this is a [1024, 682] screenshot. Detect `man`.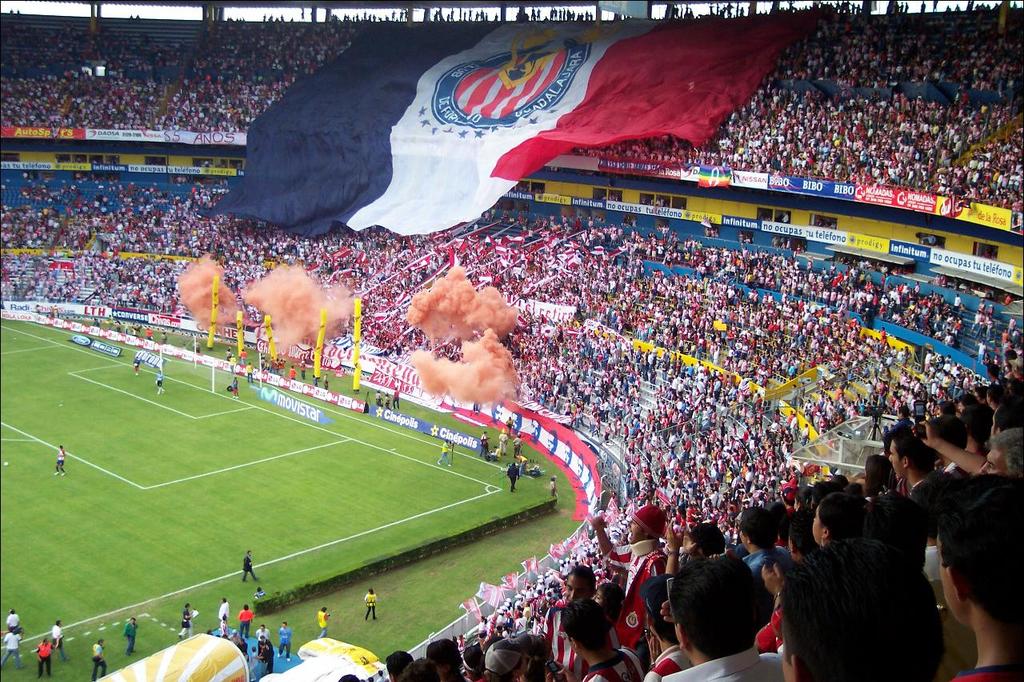
<region>426, 639, 470, 680</region>.
